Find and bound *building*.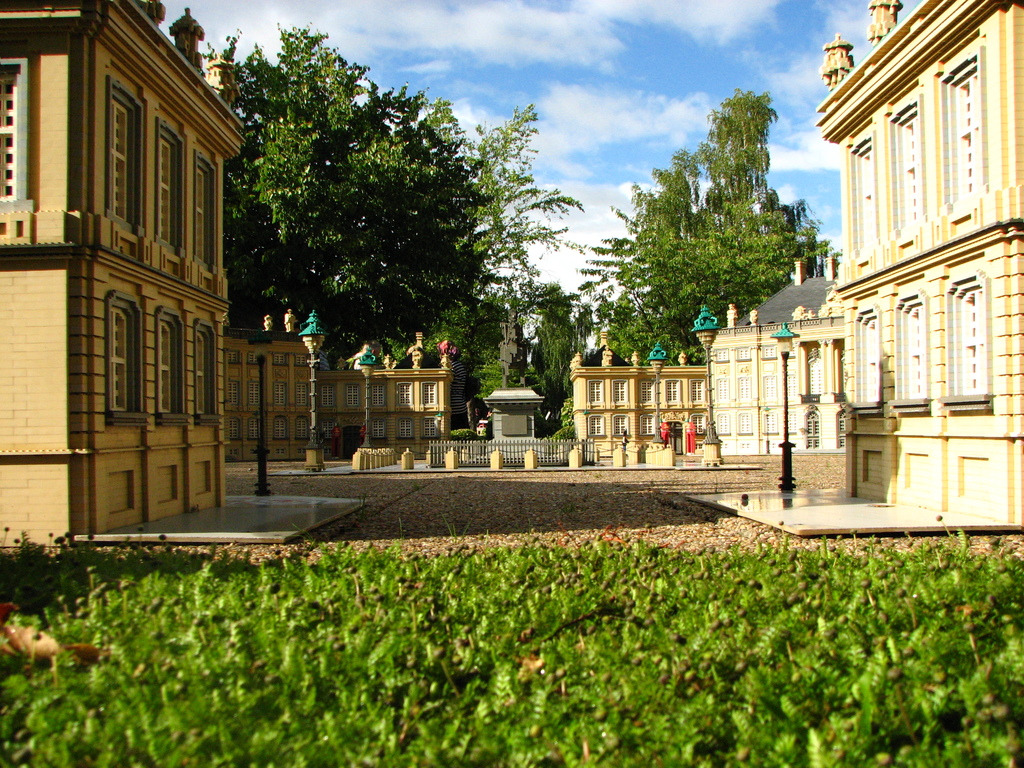
Bound: 711,260,833,456.
